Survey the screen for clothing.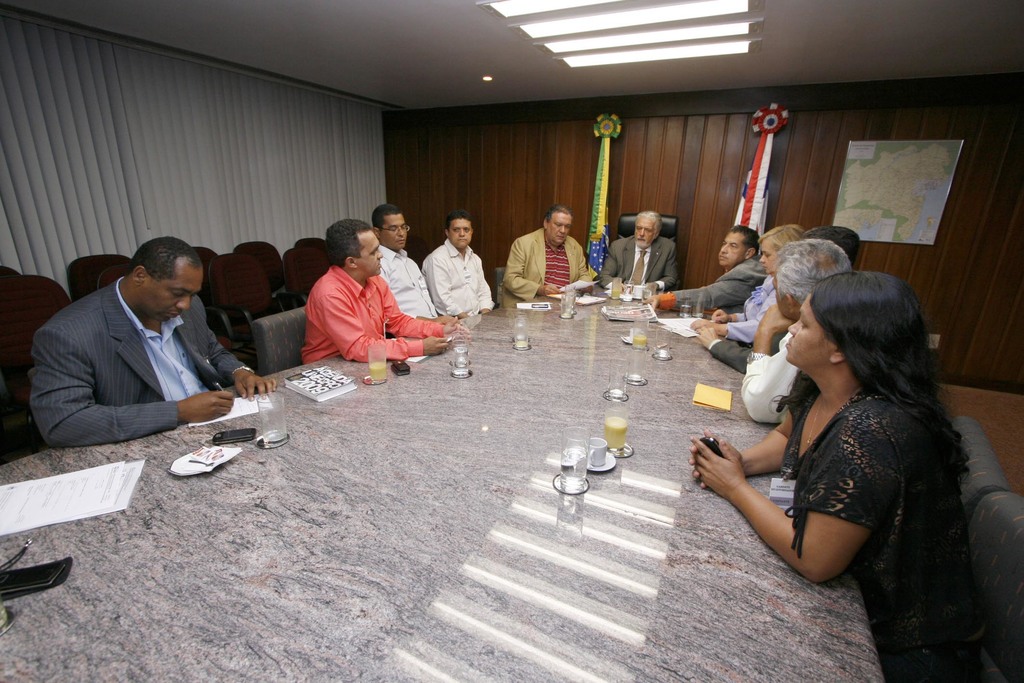
Survey found: bbox=[659, 255, 774, 314].
